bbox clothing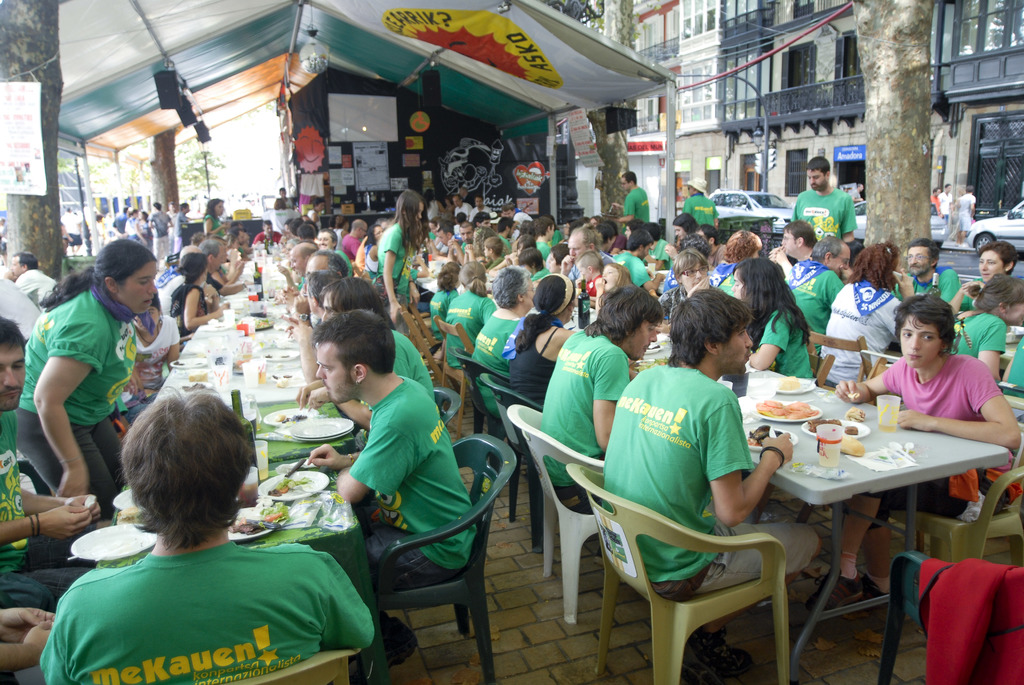
(397,327,447,407)
